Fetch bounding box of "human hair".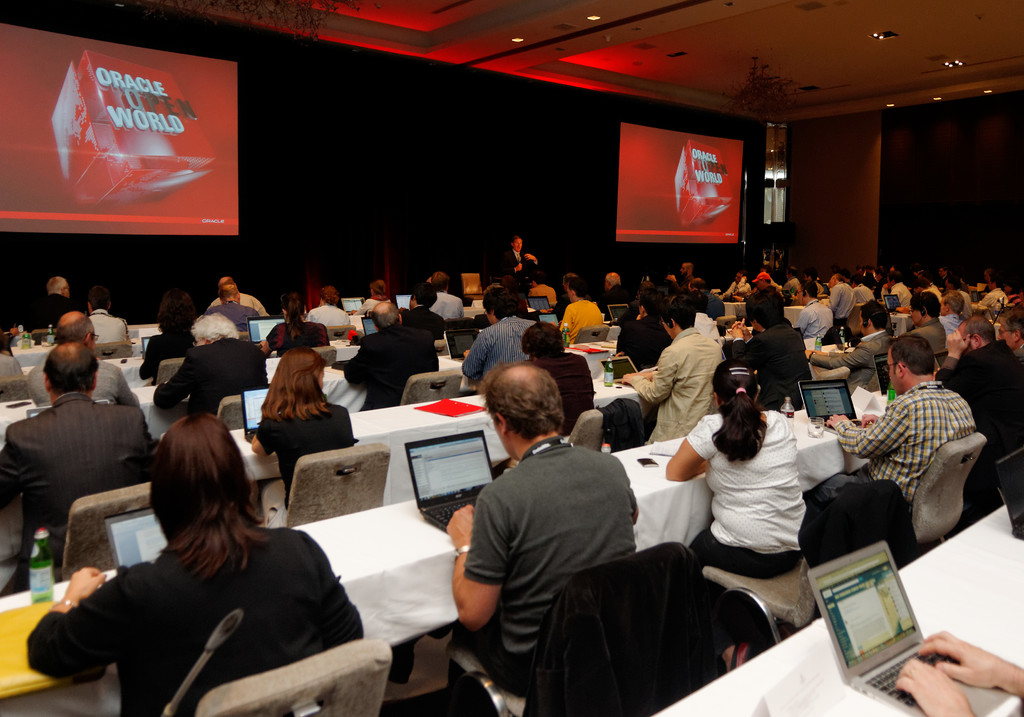
Bbox: x1=638 y1=287 x2=662 y2=315.
